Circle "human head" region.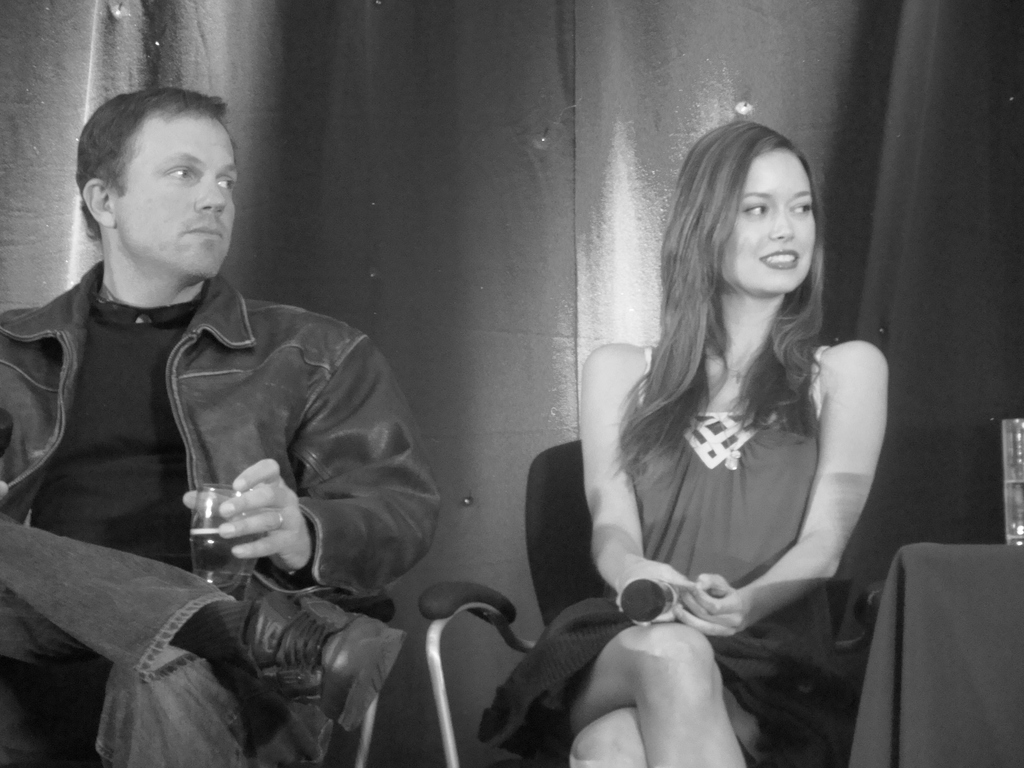
Region: crop(672, 122, 820, 295).
